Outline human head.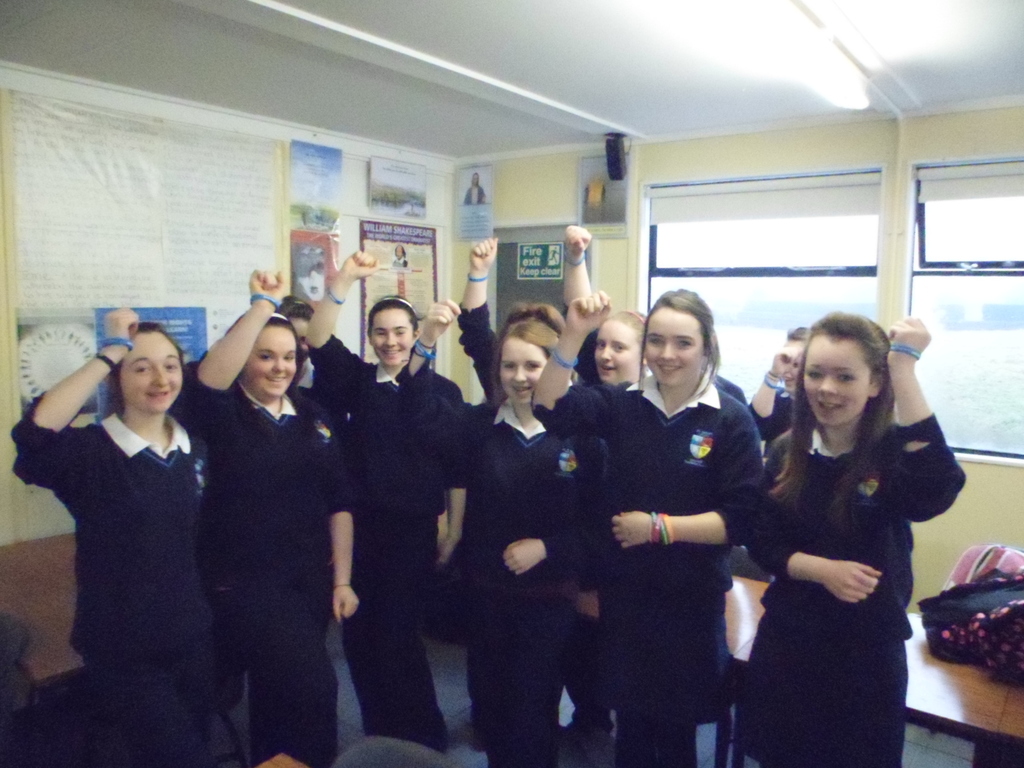
Outline: l=107, t=321, r=189, b=412.
